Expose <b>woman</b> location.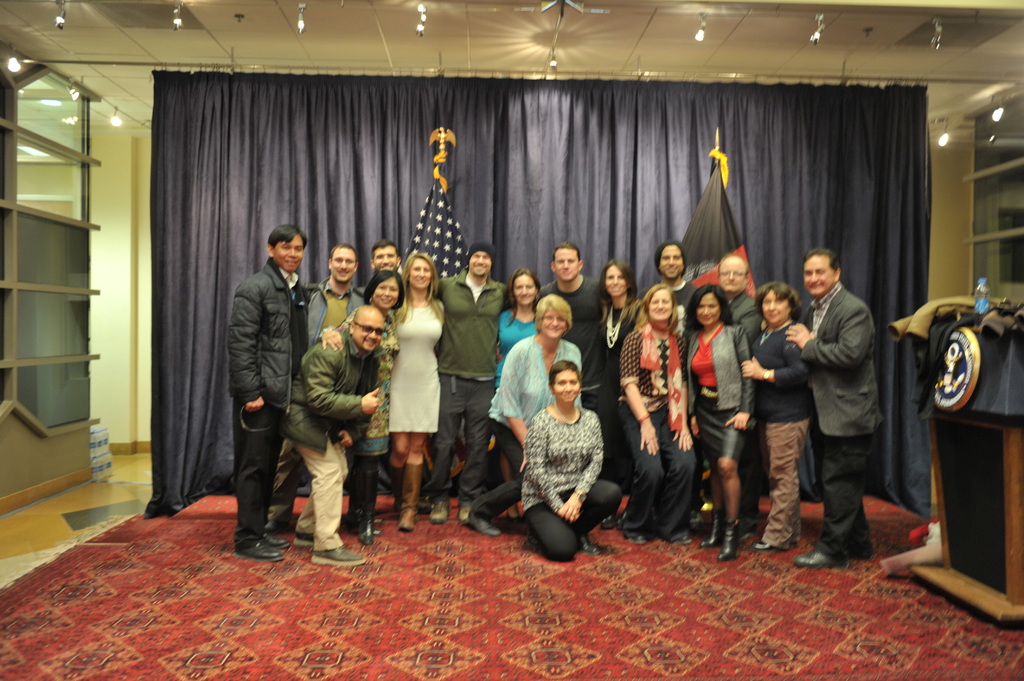
Exposed at (737,276,822,557).
